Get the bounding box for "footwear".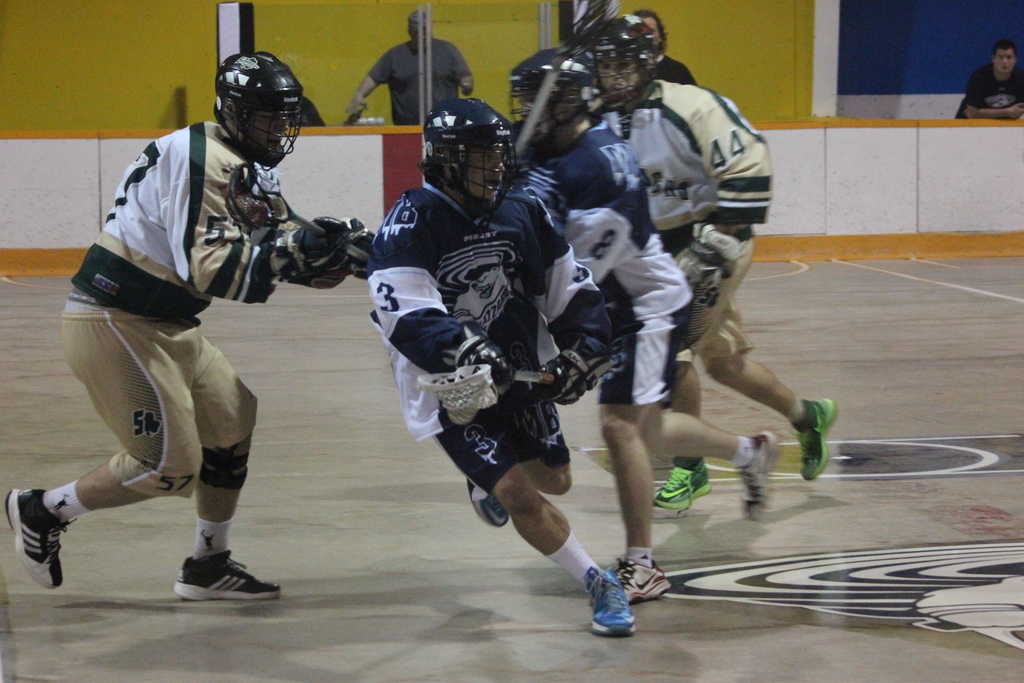
box(172, 545, 282, 608).
